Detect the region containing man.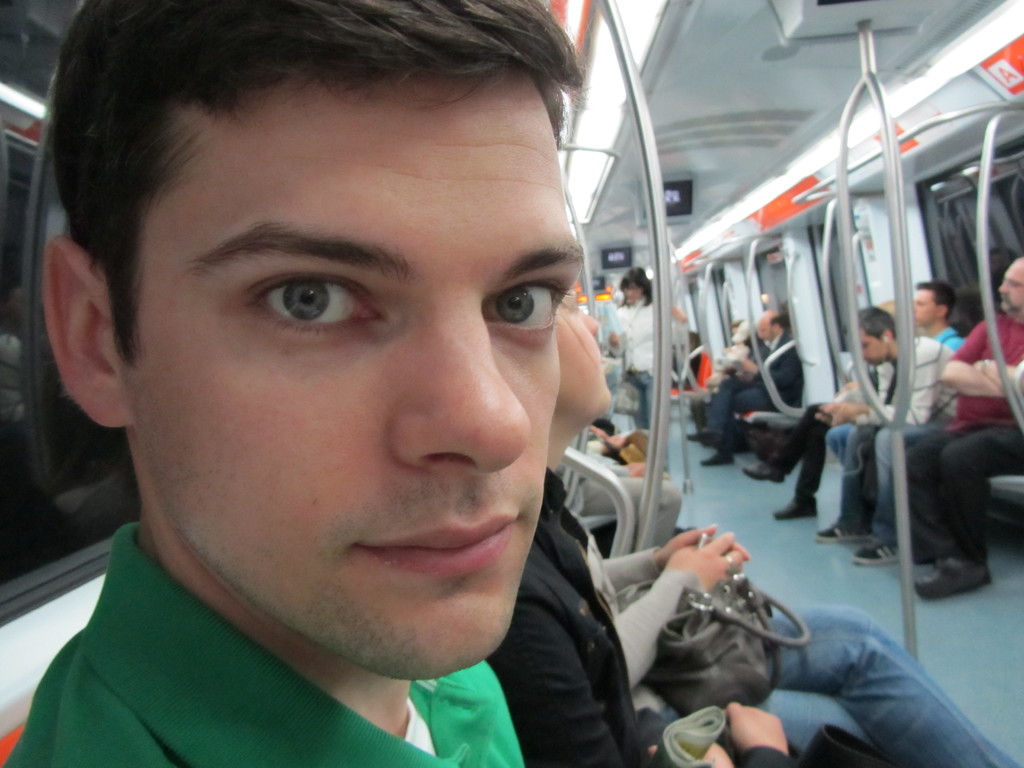
<box>24,0,616,767</box>.
